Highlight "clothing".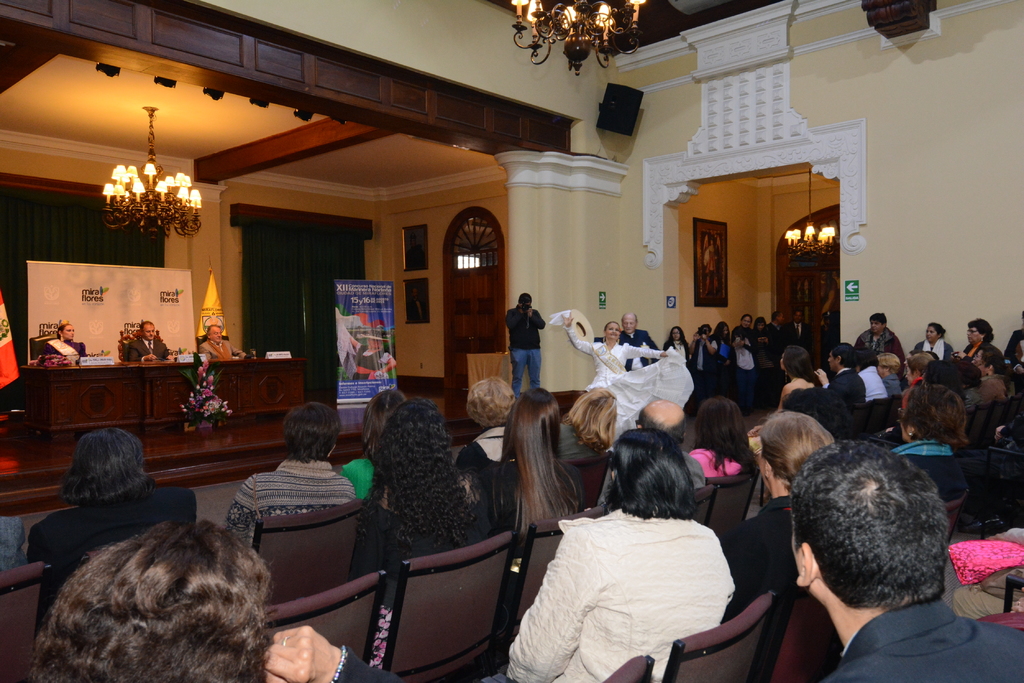
Highlighted region: {"left": 357, "top": 472, "right": 494, "bottom": 666}.
